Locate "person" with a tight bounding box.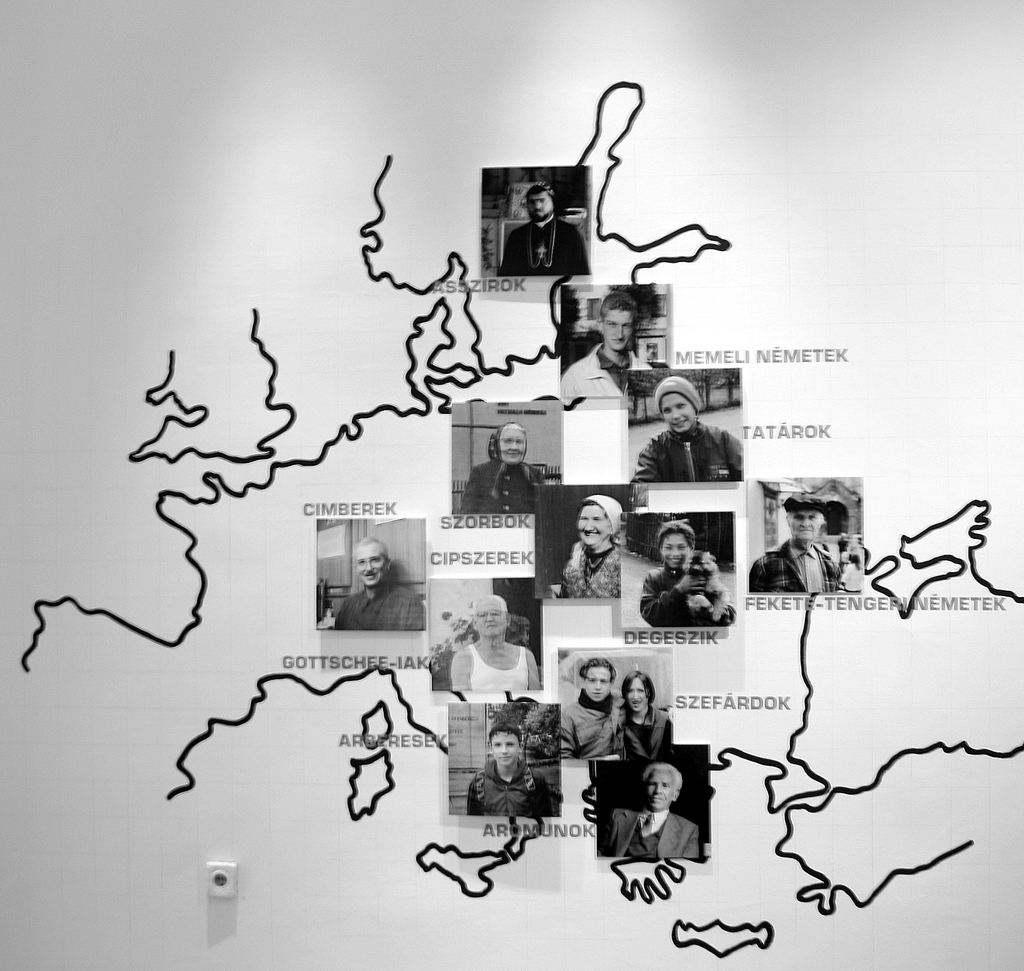
(left=557, top=295, right=657, bottom=404).
